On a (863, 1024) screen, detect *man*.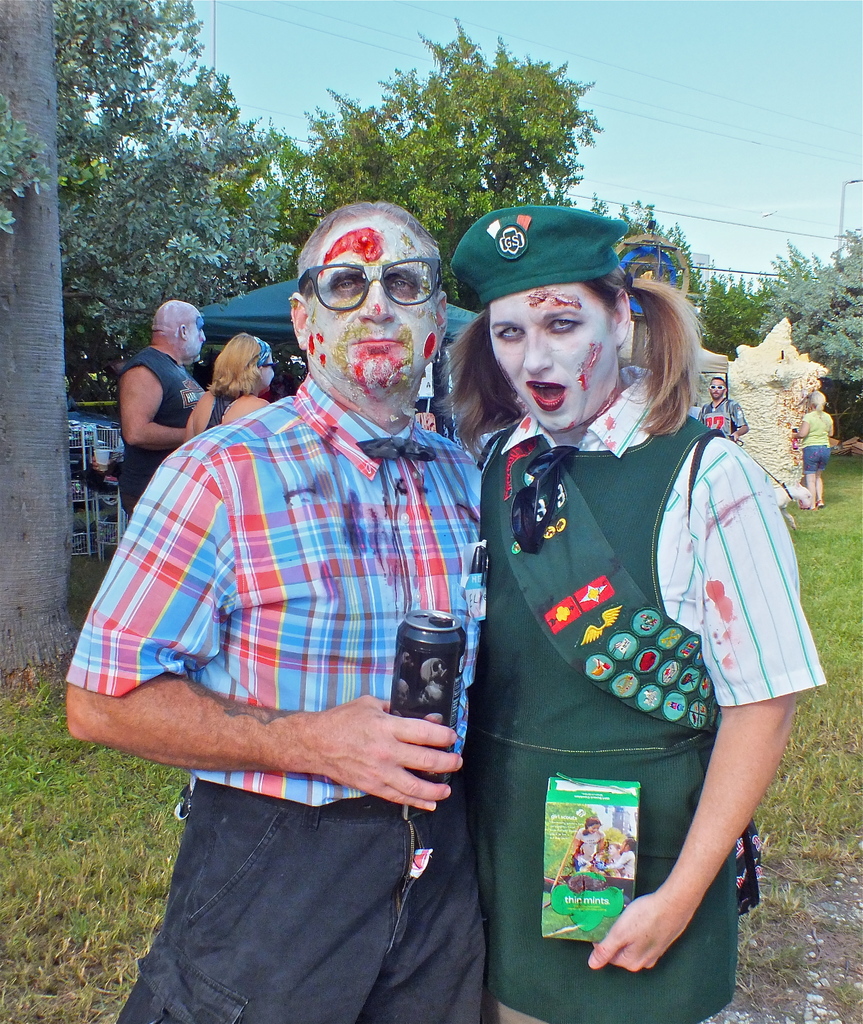
locate(702, 376, 751, 440).
